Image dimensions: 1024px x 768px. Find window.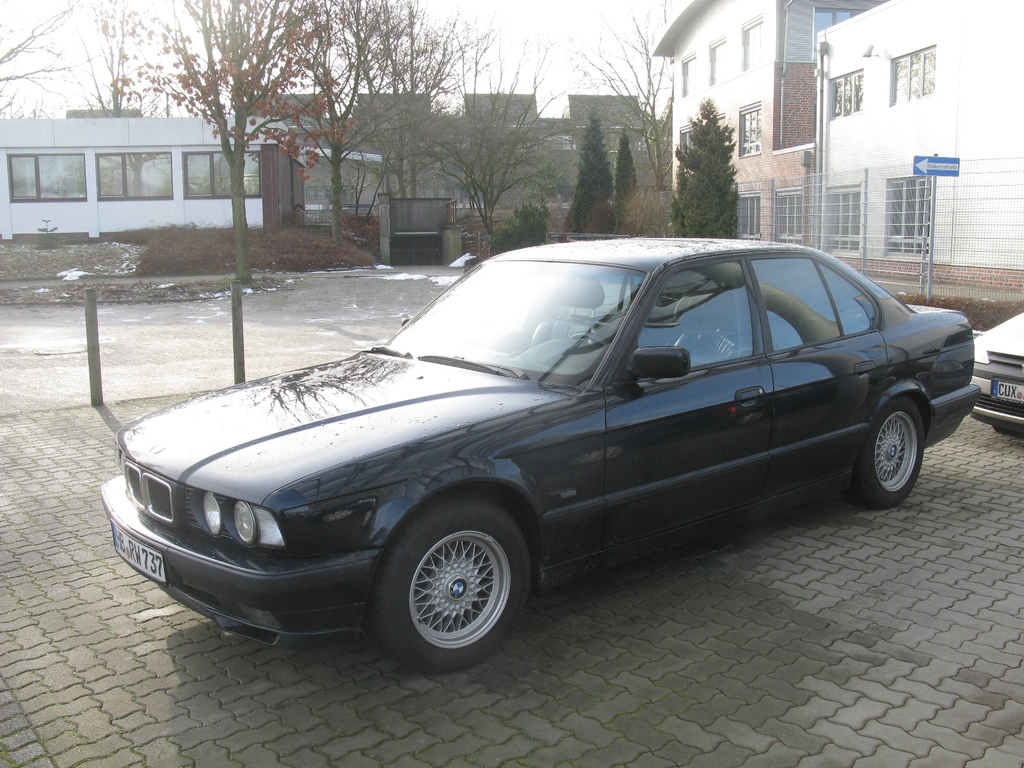
x1=740 y1=15 x2=763 y2=73.
